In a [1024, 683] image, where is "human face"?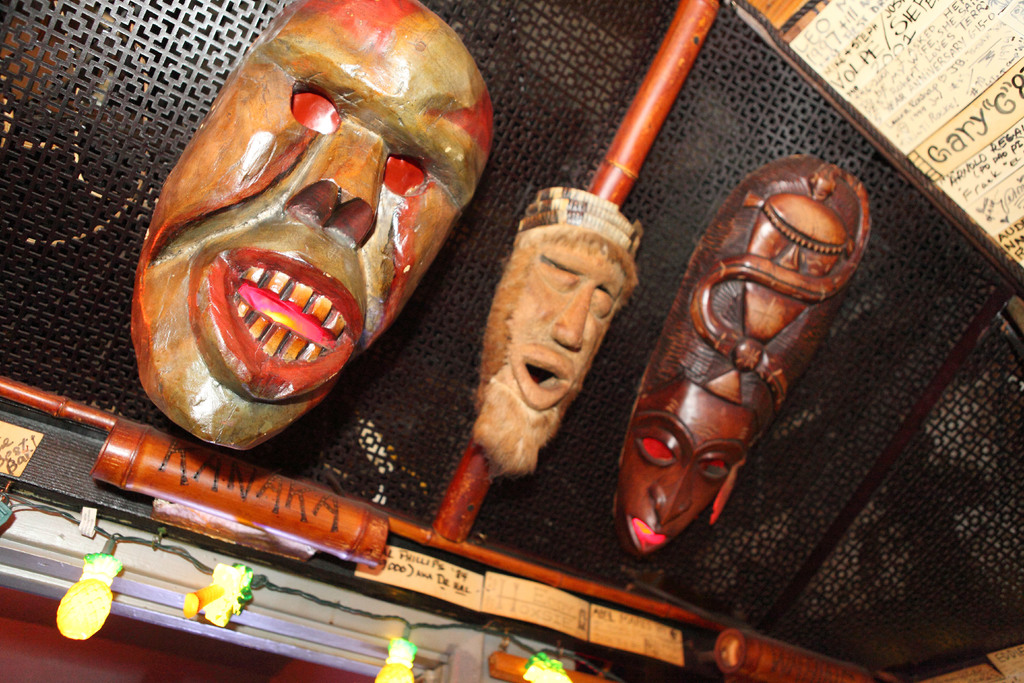
122,0,499,457.
